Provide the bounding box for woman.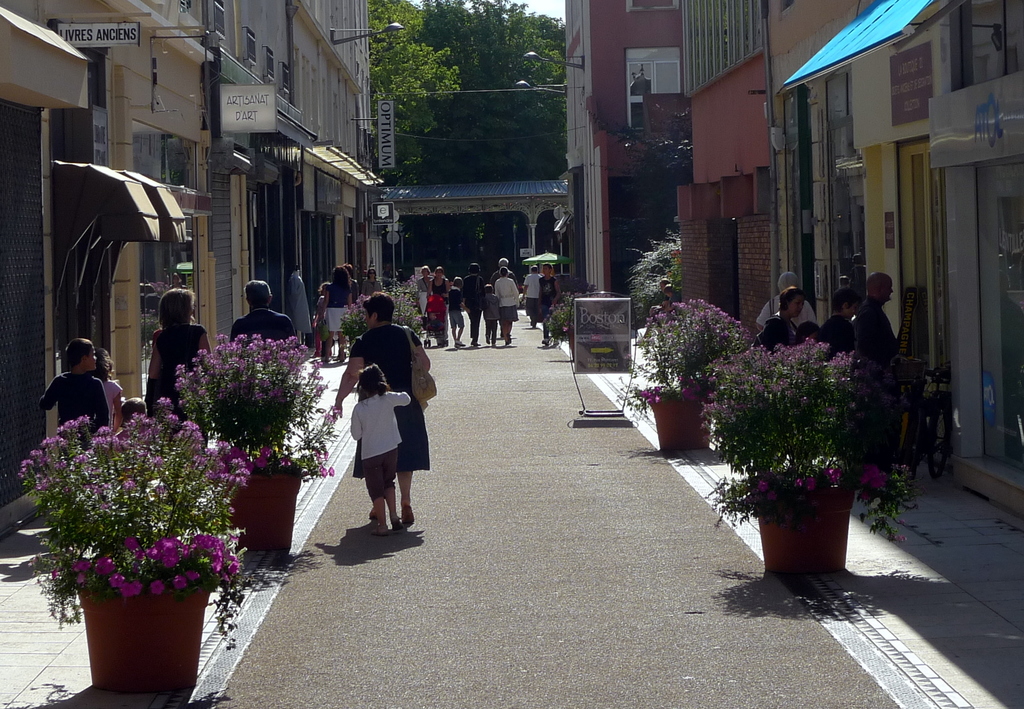
bbox=(461, 263, 486, 346).
